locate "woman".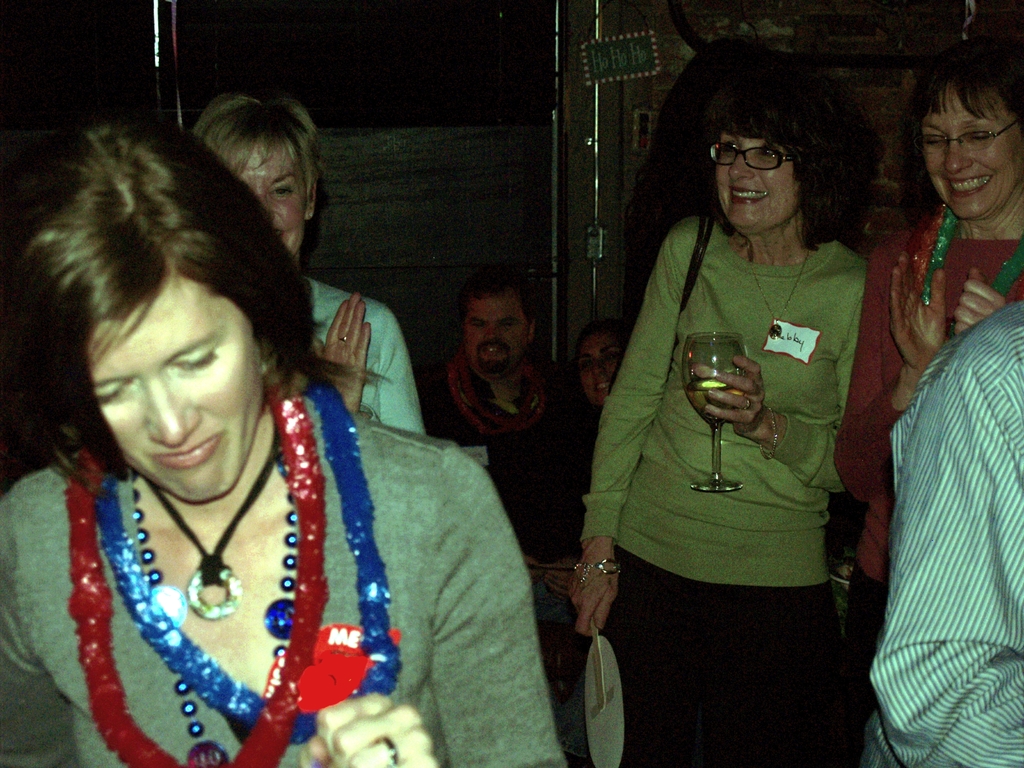
Bounding box: {"left": 563, "top": 310, "right": 637, "bottom": 422}.
